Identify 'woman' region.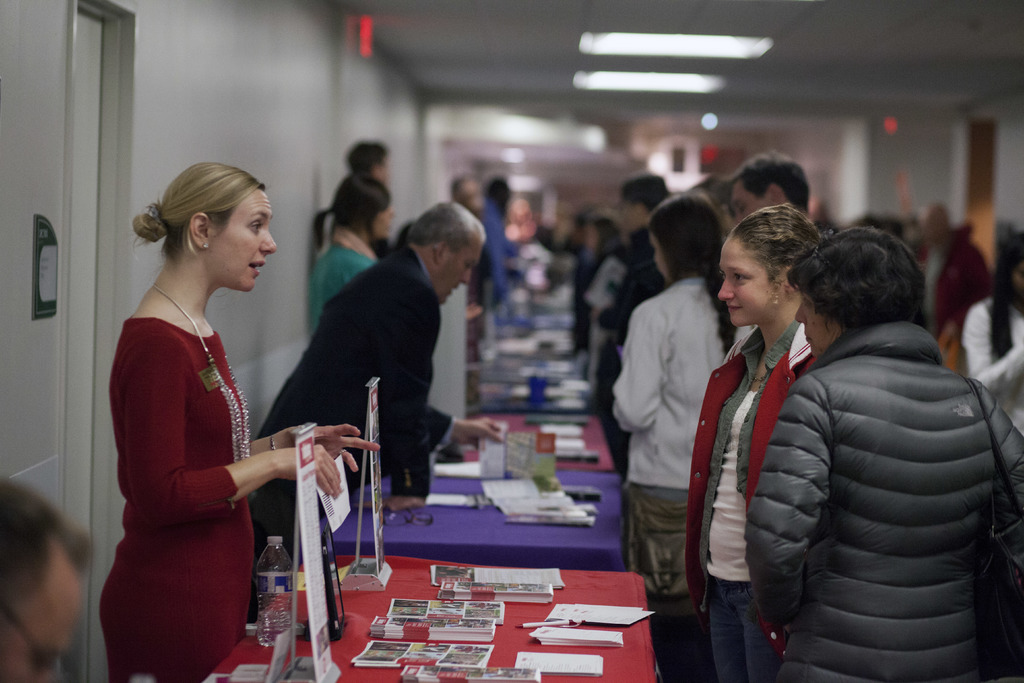
Region: rect(958, 220, 1023, 443).
